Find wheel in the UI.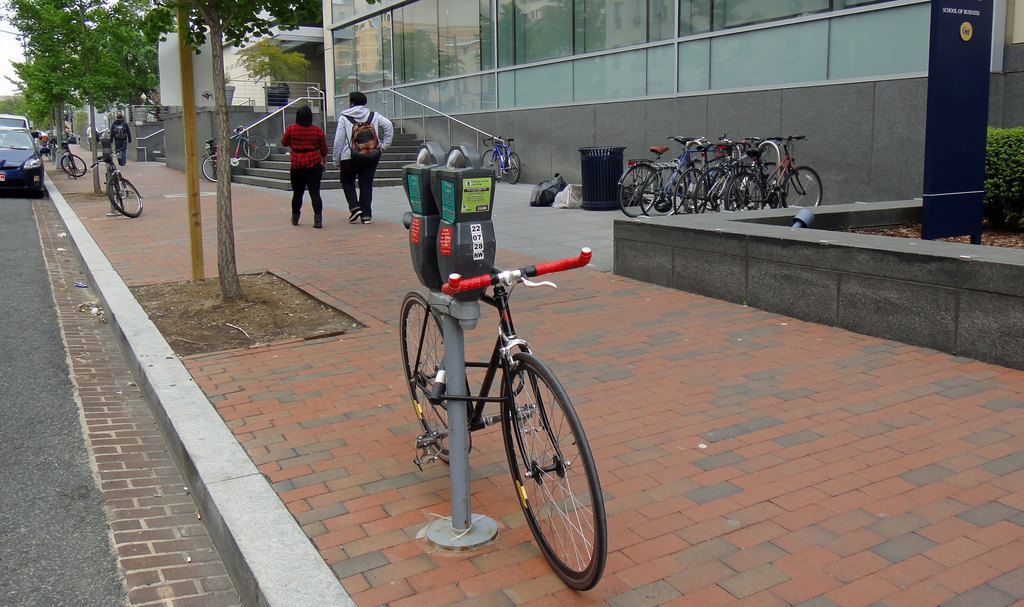
UI element at select_region(399, 294, 477, 464).
